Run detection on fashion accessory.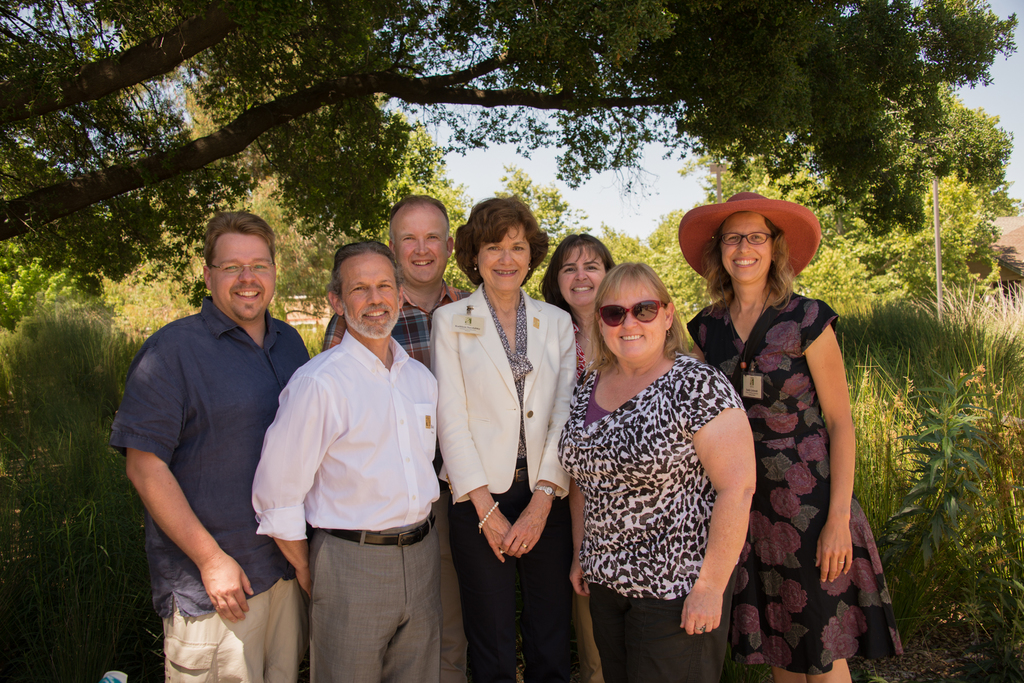
Result: (x1=522, y1=542, x2=531, y2=550).
